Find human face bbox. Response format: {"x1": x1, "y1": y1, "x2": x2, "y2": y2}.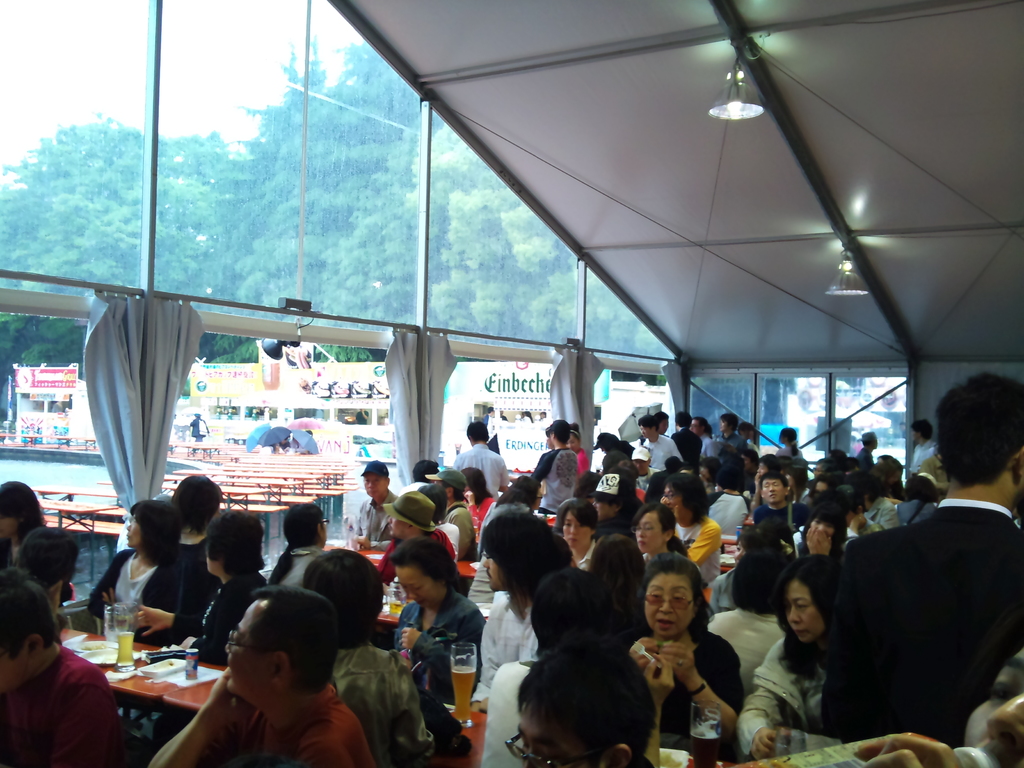
{"x1": 397, "y1": 569, "x2": 435, "y2": 609}.
